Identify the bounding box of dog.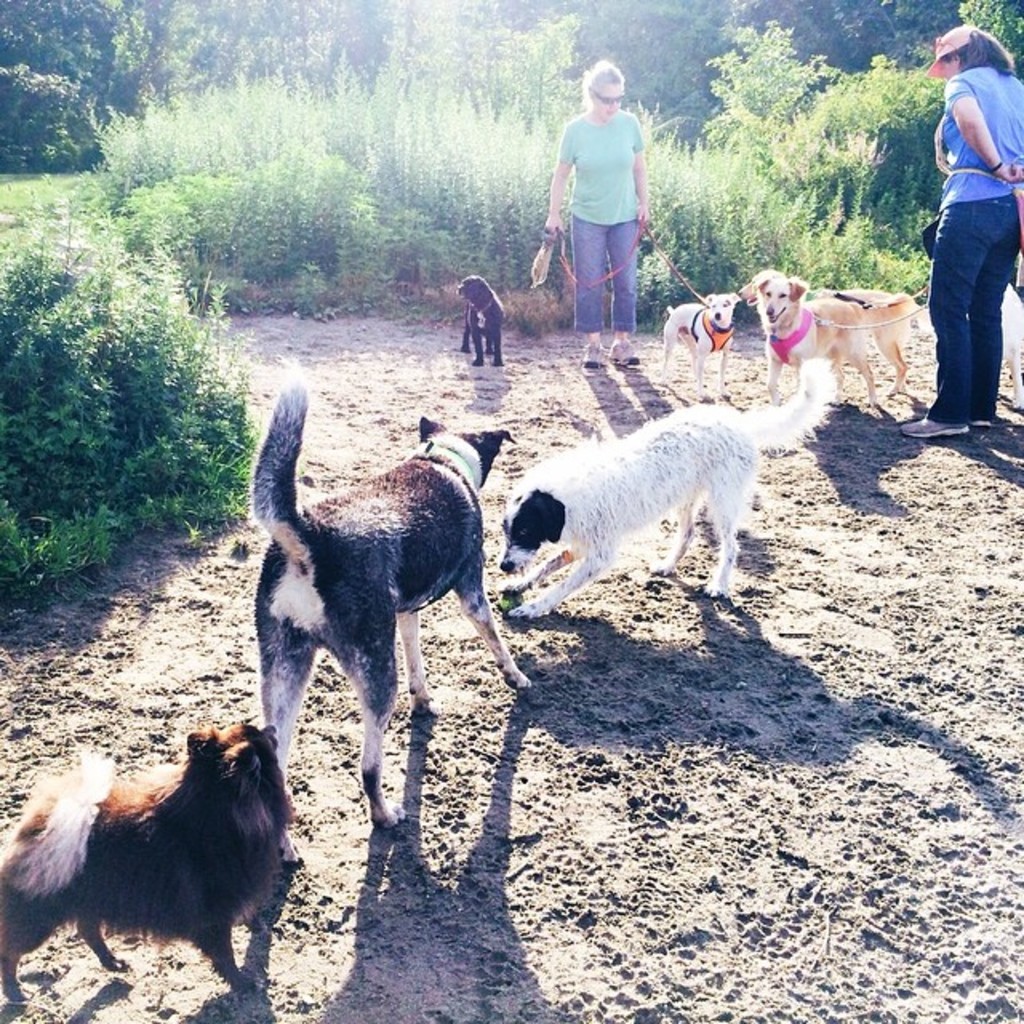
crop(739, 267, 888, 376).
